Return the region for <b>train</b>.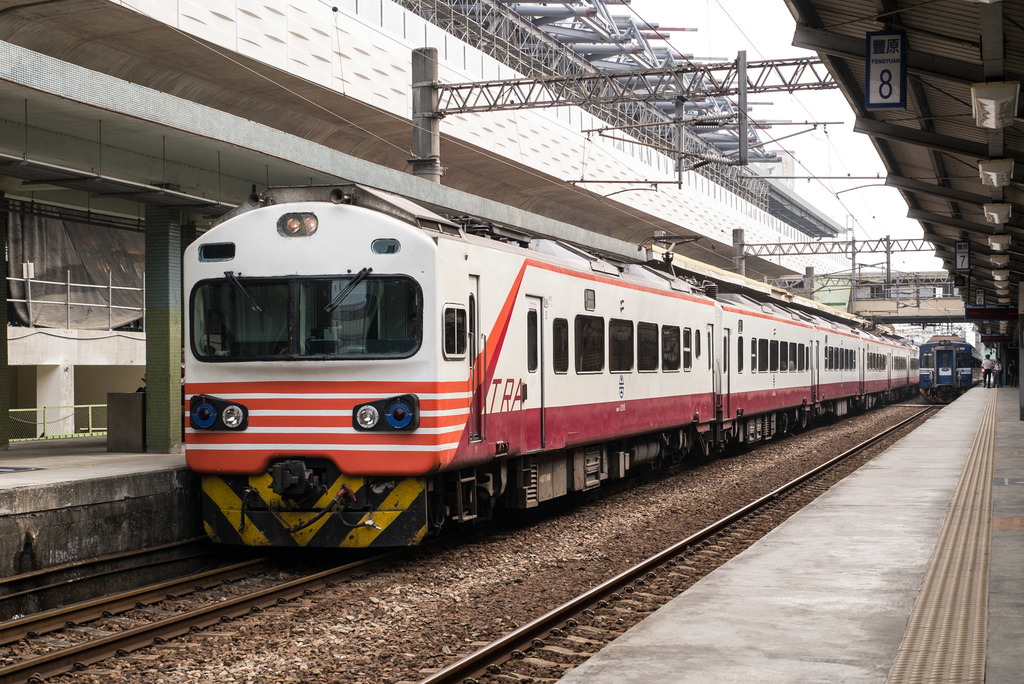
[x1=920, y1=325, x2=985, y2=395].
